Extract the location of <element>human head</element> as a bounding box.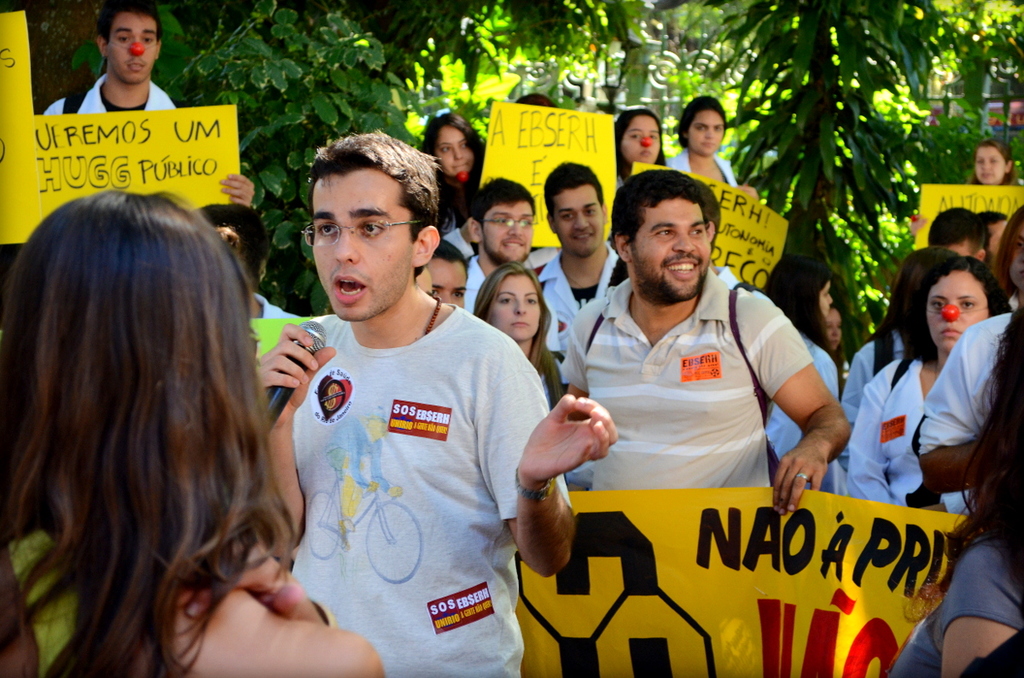
detection(542, 158, 605, 258).
